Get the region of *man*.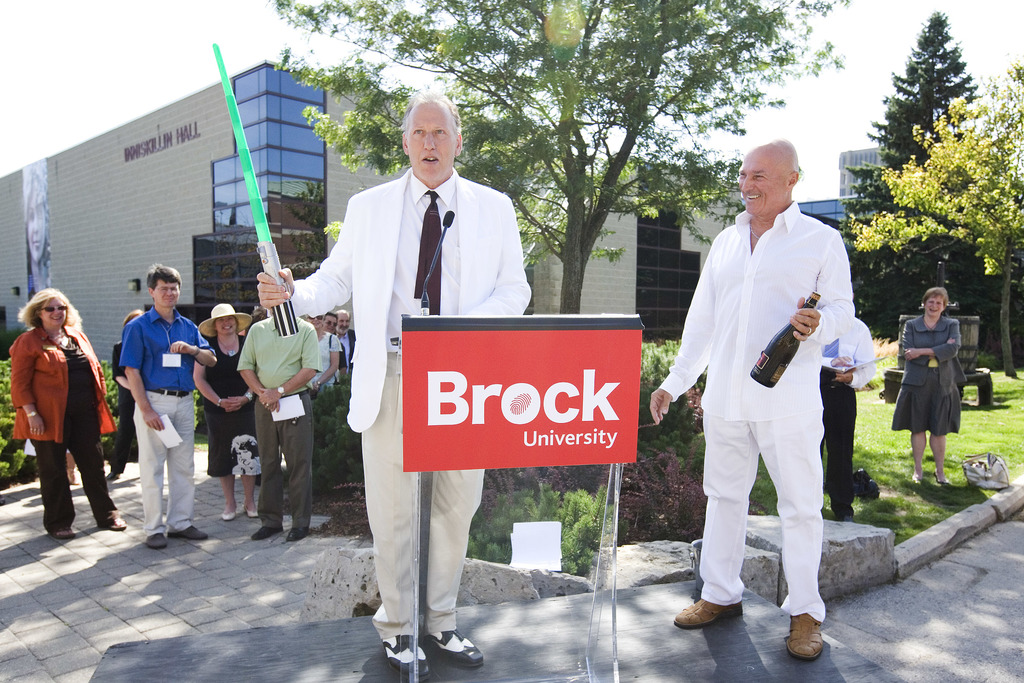
{"x1": 113, "y1": 255, "x2": 216, "y2": 554}.
